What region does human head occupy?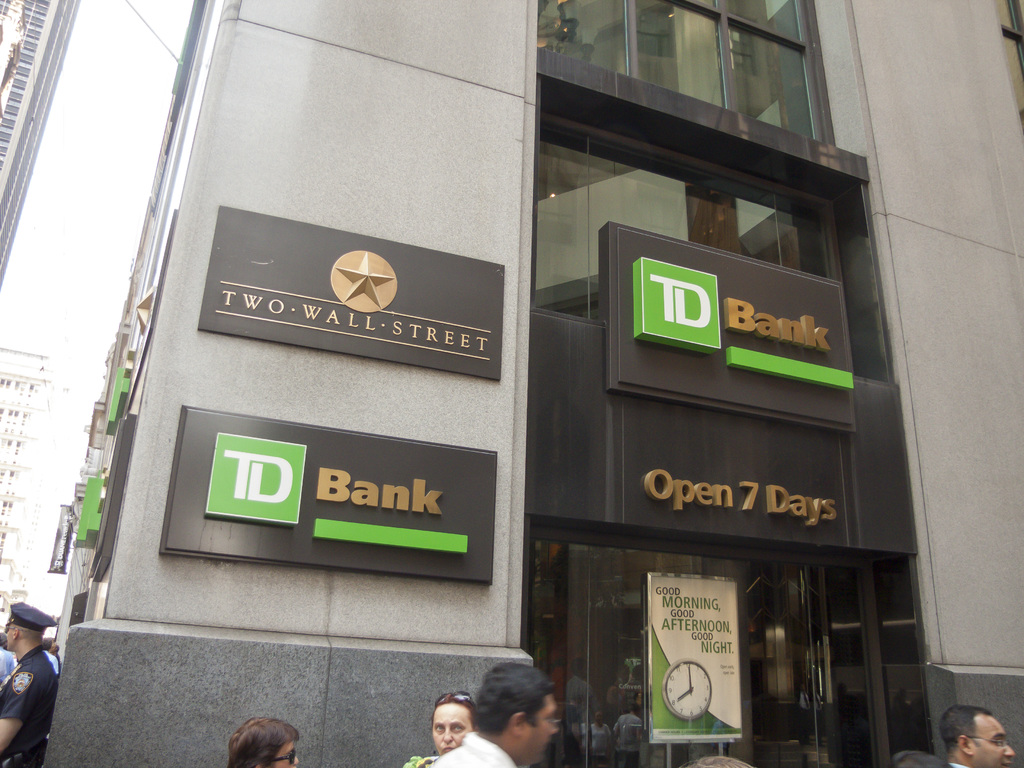
[left=0, top=609, right=54, bottom=652].
